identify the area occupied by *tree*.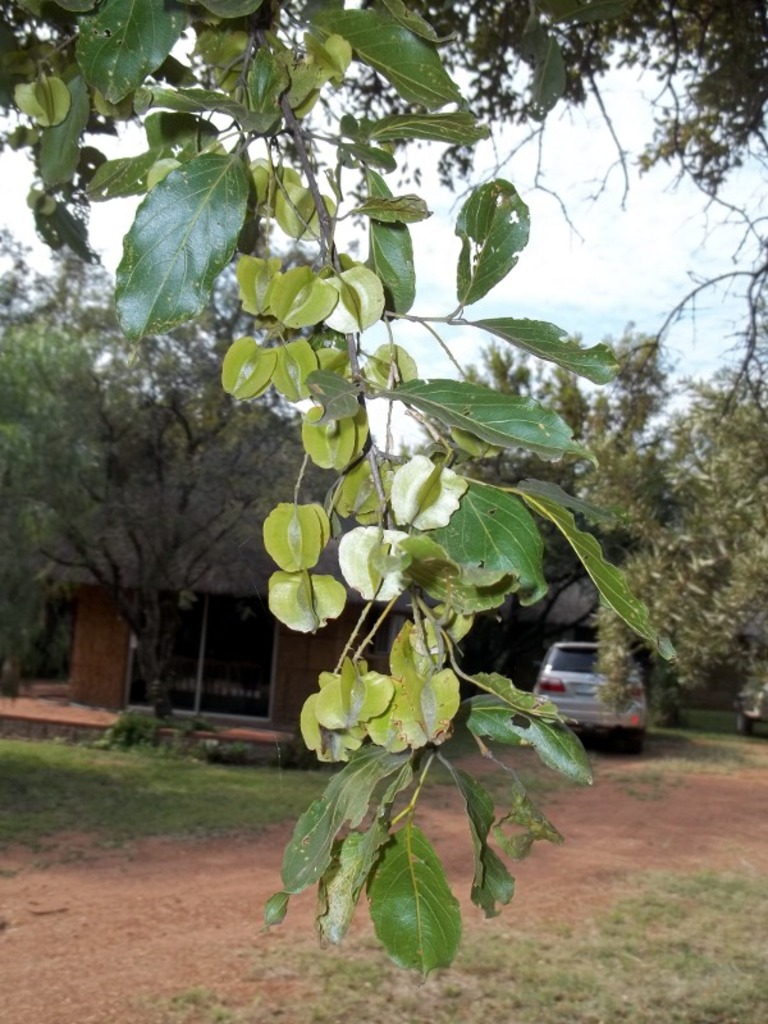
Area: 394:311:703:730.
